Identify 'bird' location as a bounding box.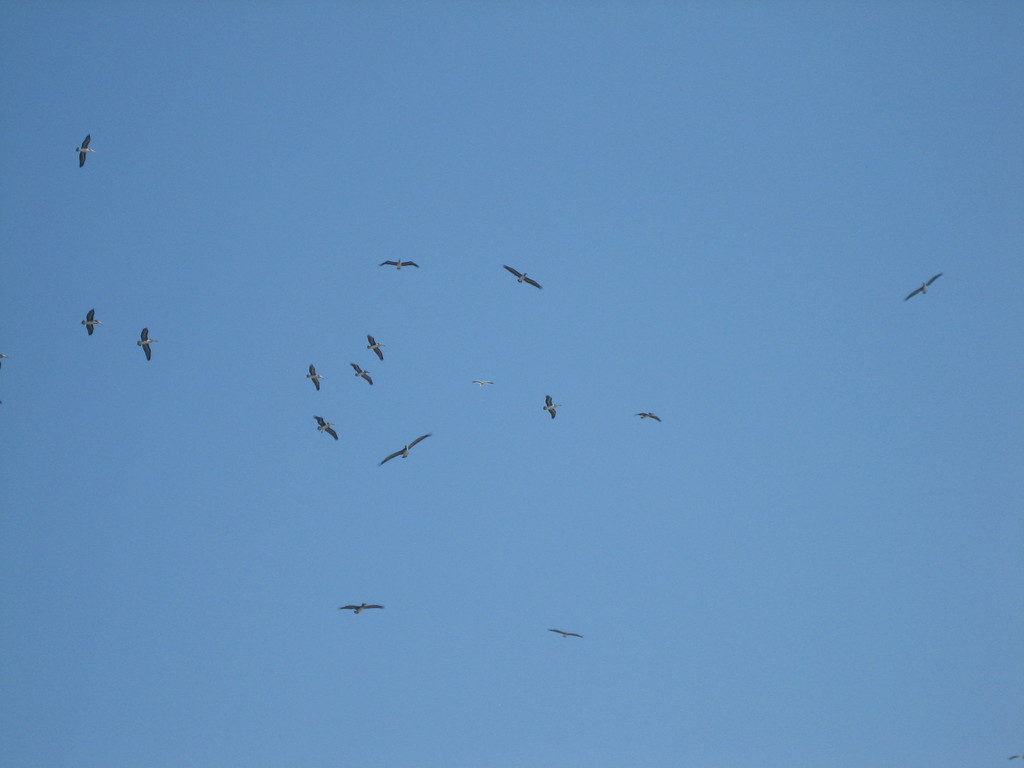
x1=374 y1=256 x2=422 y2=277.
